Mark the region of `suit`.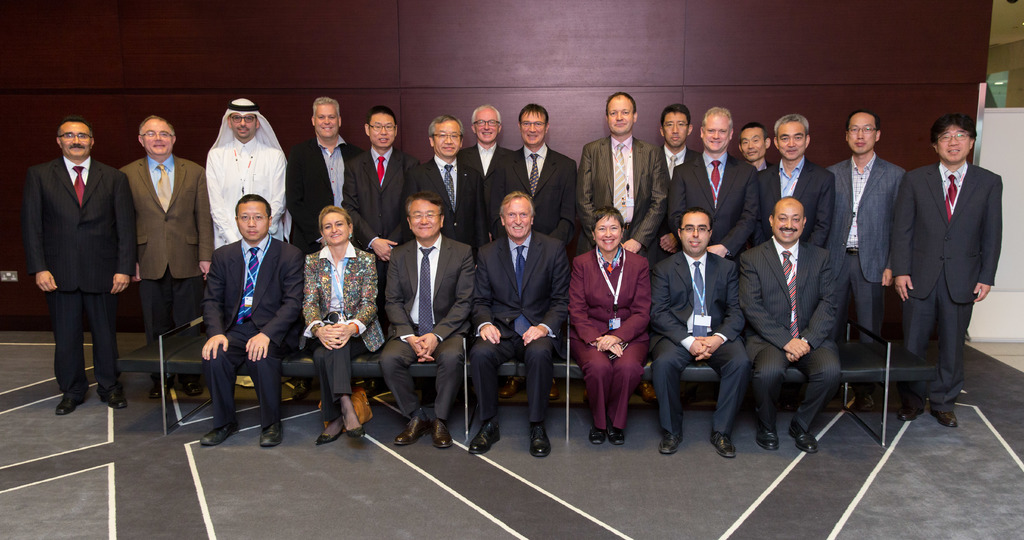
Region: 383/241/479/421.
